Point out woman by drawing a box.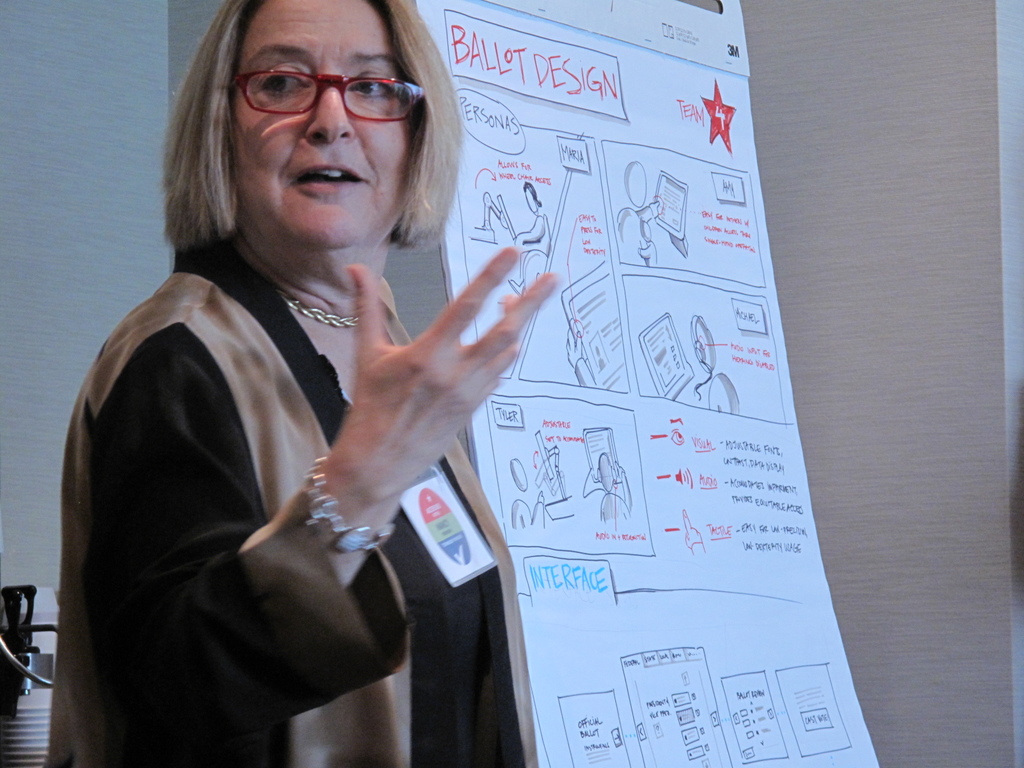
bbox=[54, 20, 586, 765].
